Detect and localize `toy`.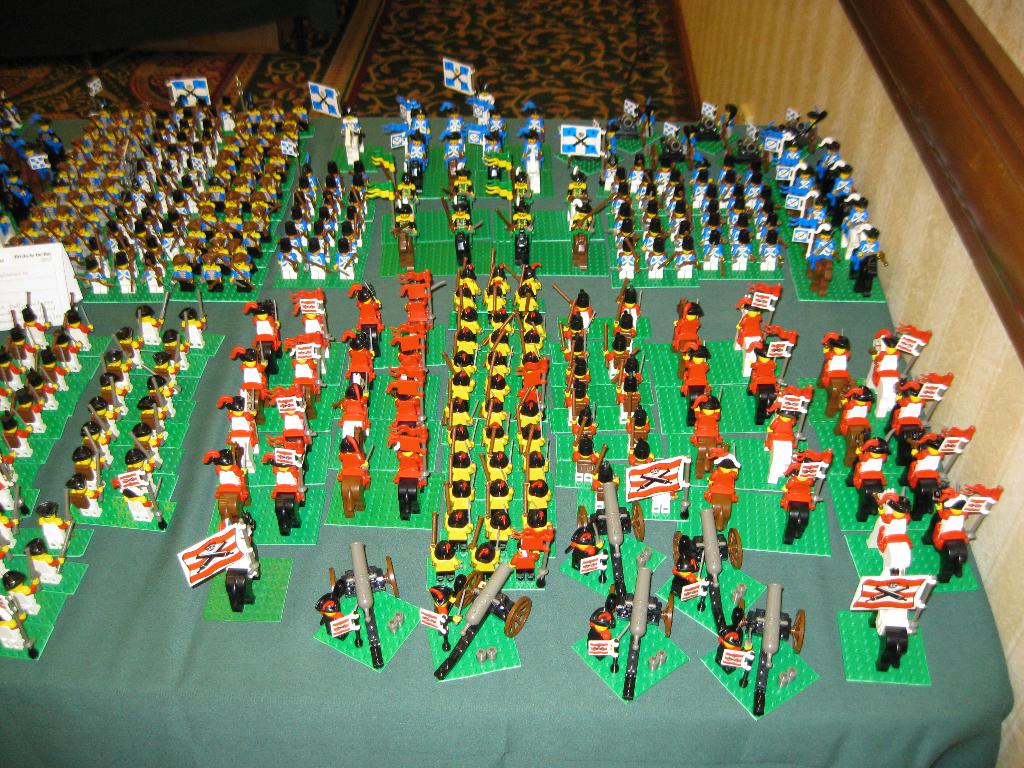
Localized at 831:196:869:261.
